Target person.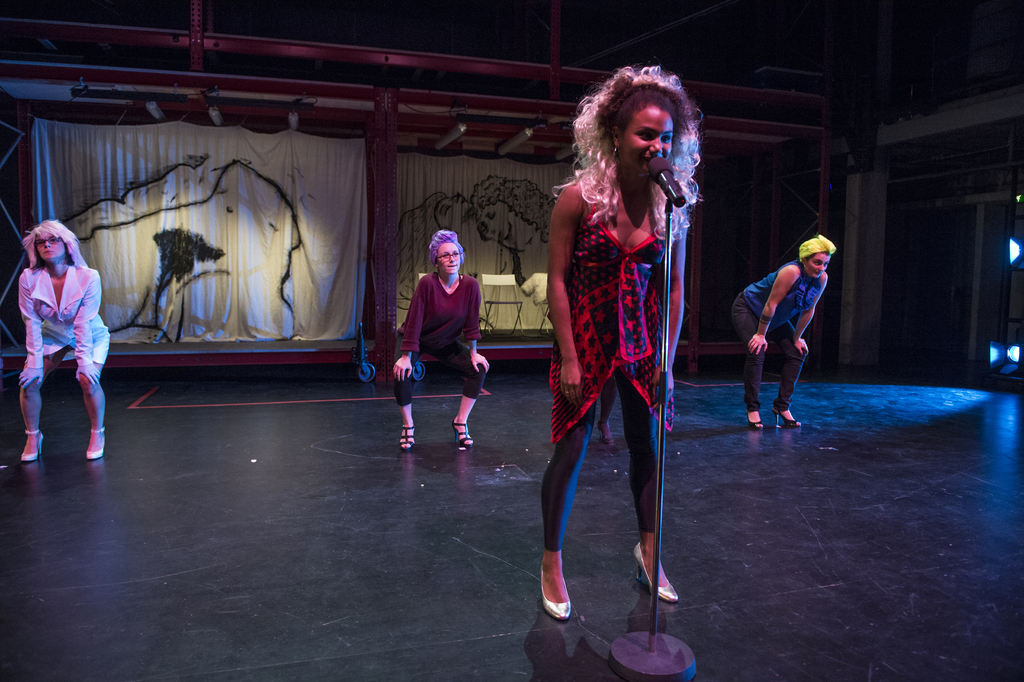
Target region: (left=550, top=55, right=719, bottom=633).
